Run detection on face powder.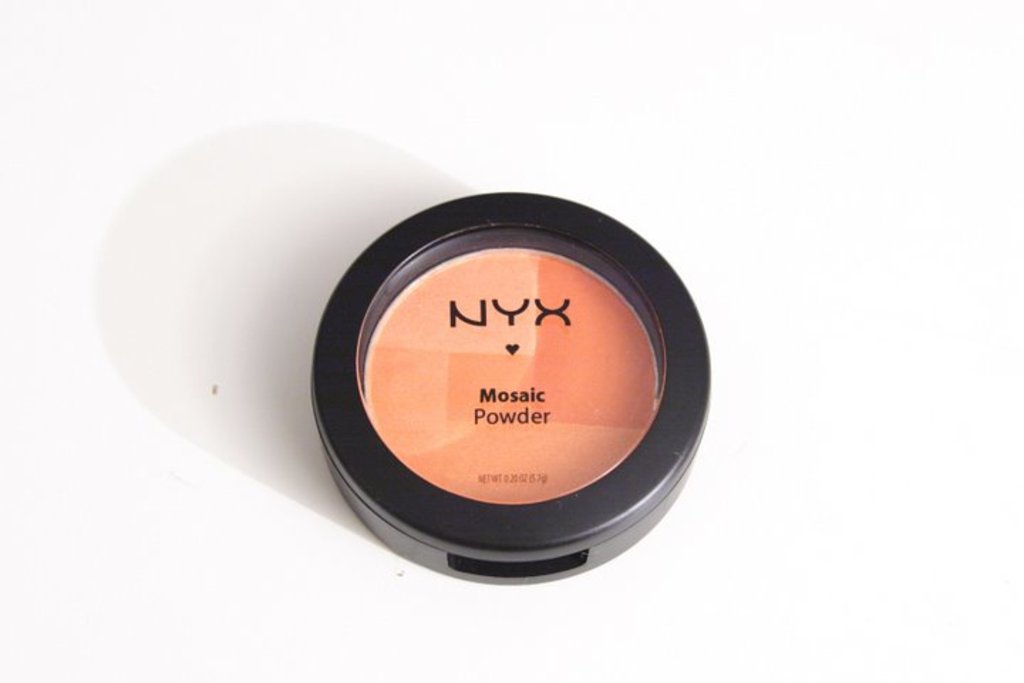
Result: crop(310, 189, 711, 588).
